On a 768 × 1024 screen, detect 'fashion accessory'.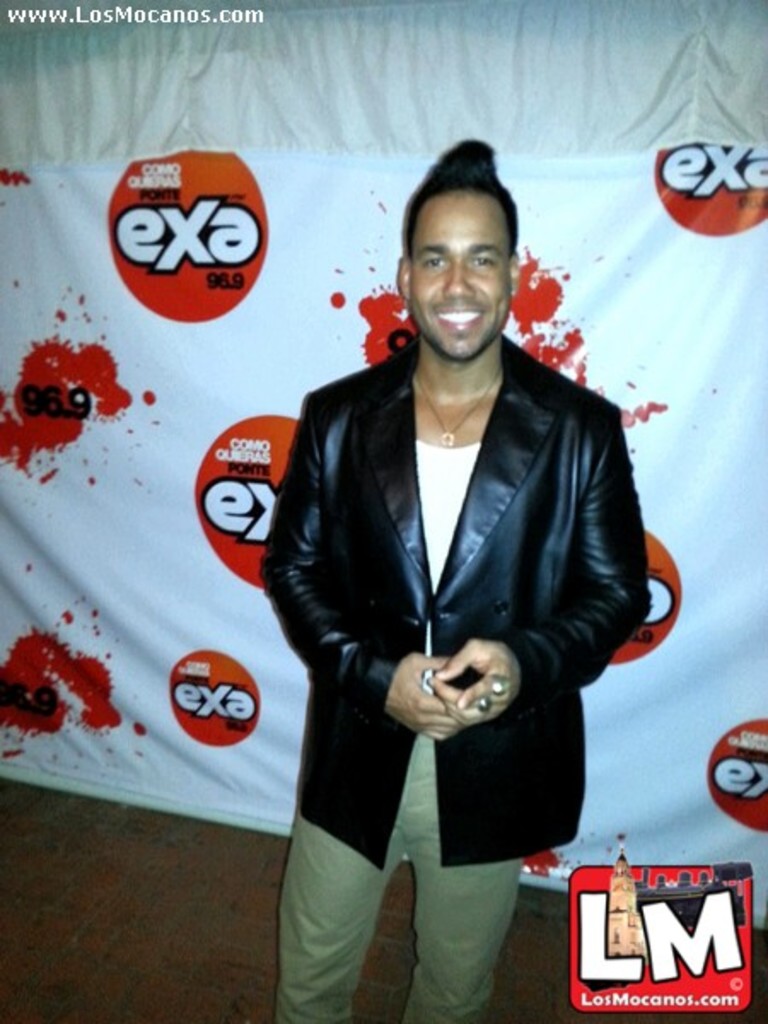
(x1=474, y1=691, x2=492, y2=720).
